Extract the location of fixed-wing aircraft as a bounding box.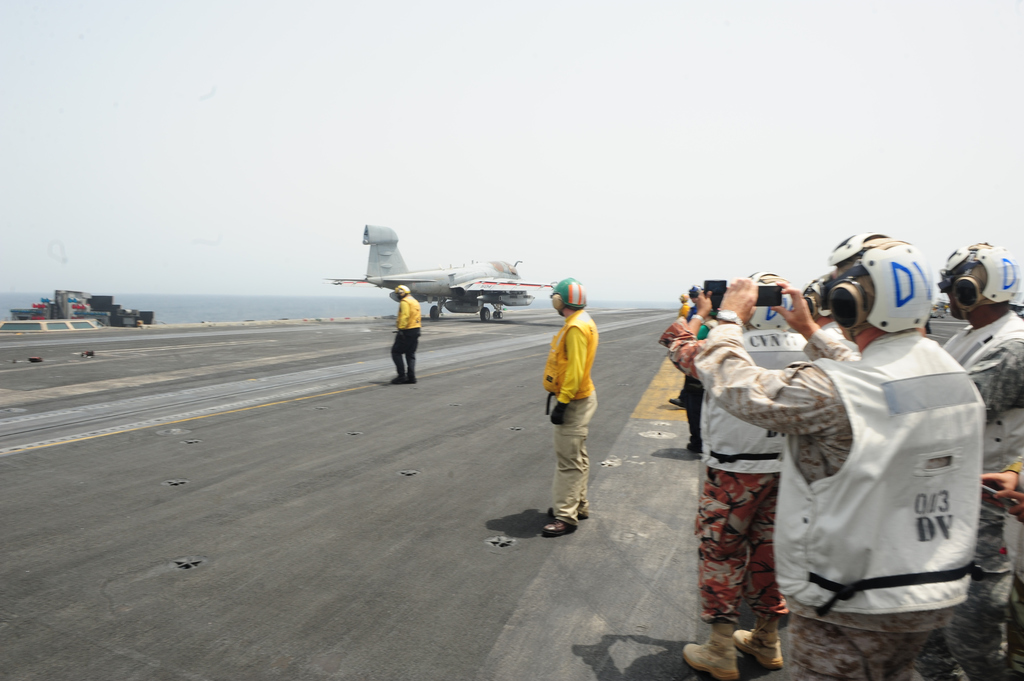
pyautogui.locateOnScreen(321, 225, 556, 324).
